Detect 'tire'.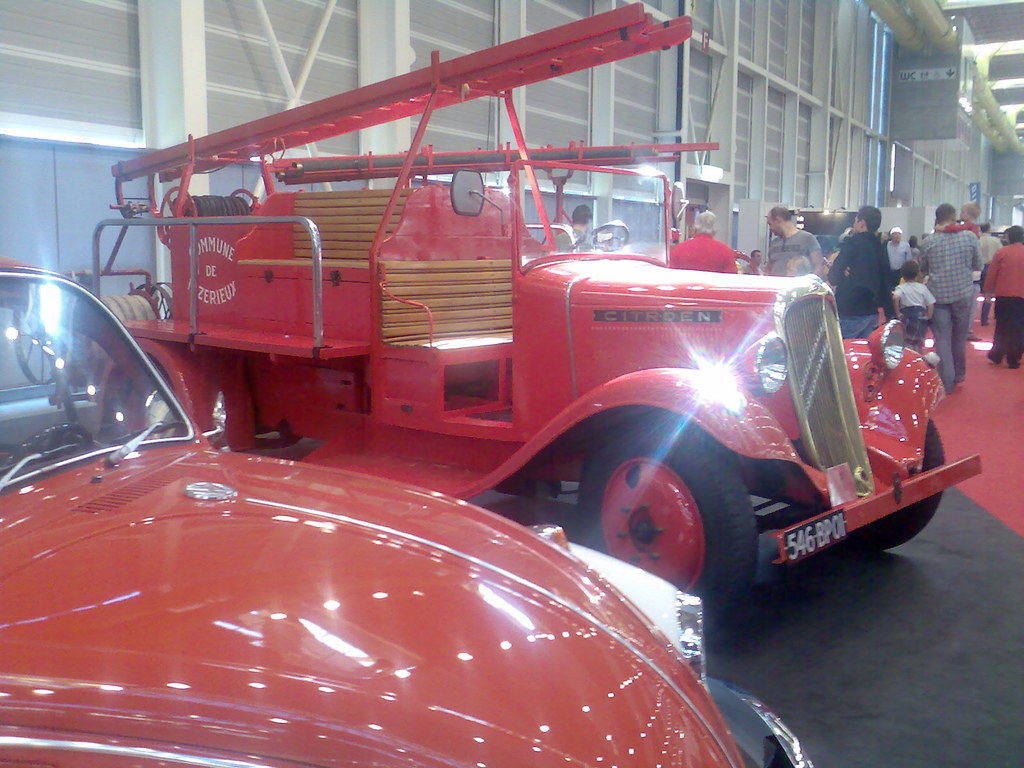
Detected at [x1=844, y1=417, x2=945, y2=549].
